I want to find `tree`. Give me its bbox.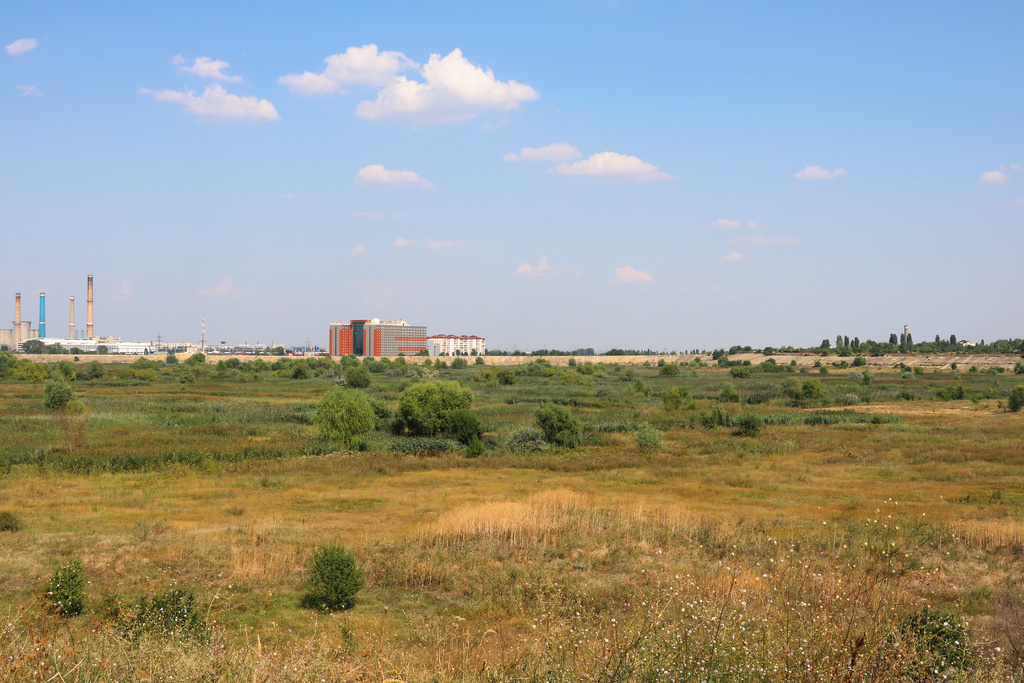
[396,377,472,441].
